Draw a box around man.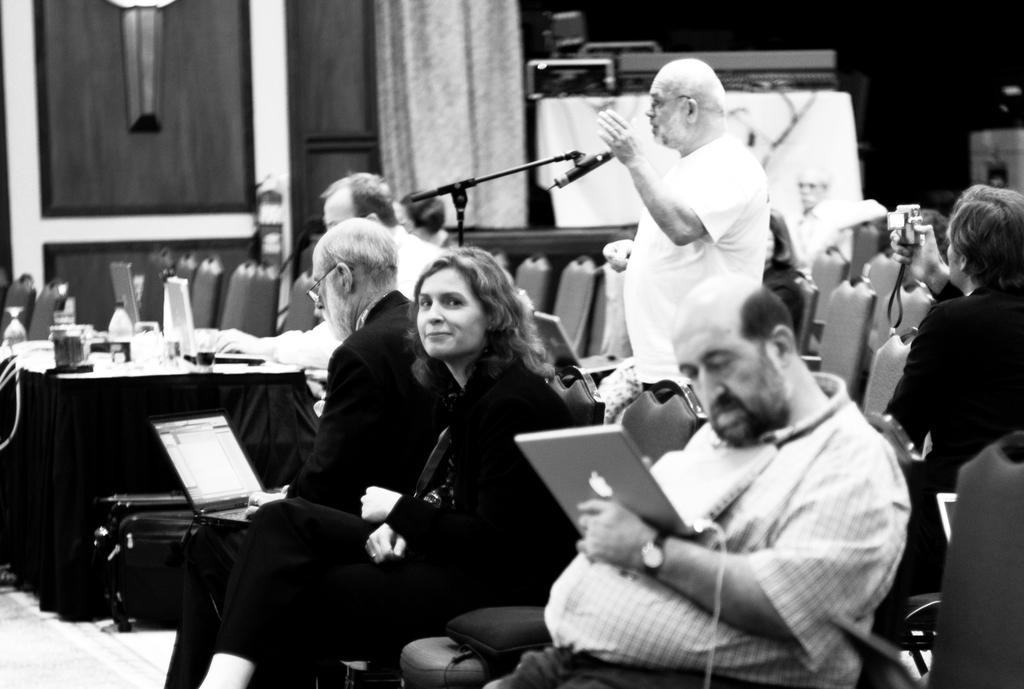
(480, 266, 917, 688).
